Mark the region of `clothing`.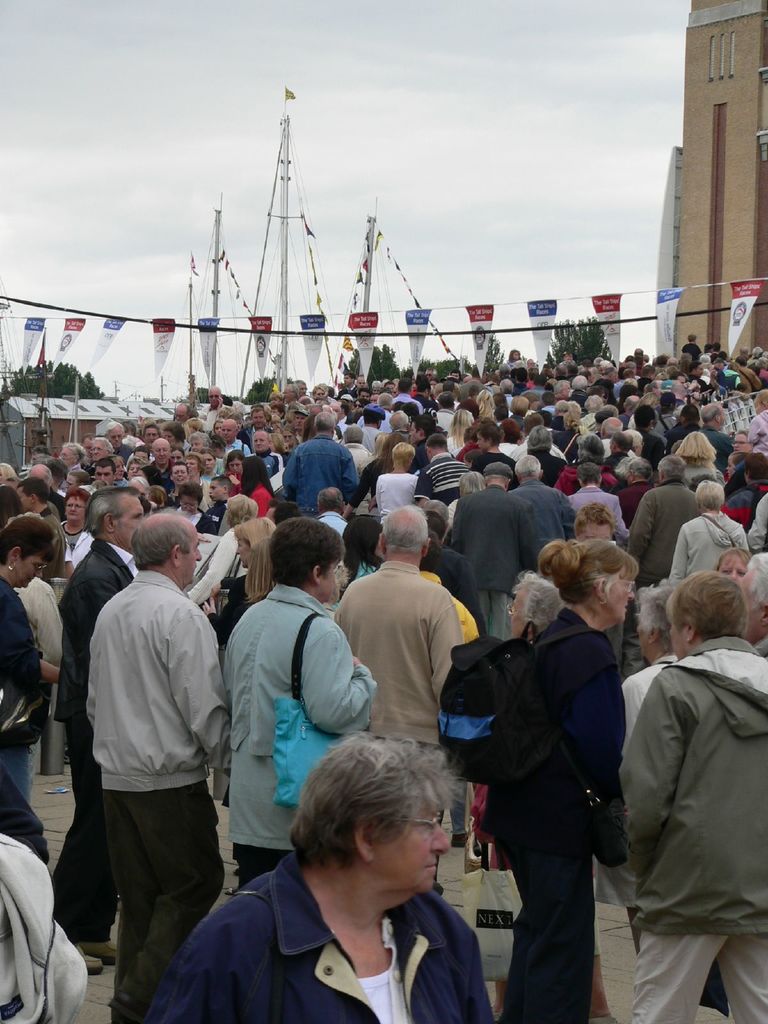
Region: <bbox>83, 570, 242, 1002</bbox>.
